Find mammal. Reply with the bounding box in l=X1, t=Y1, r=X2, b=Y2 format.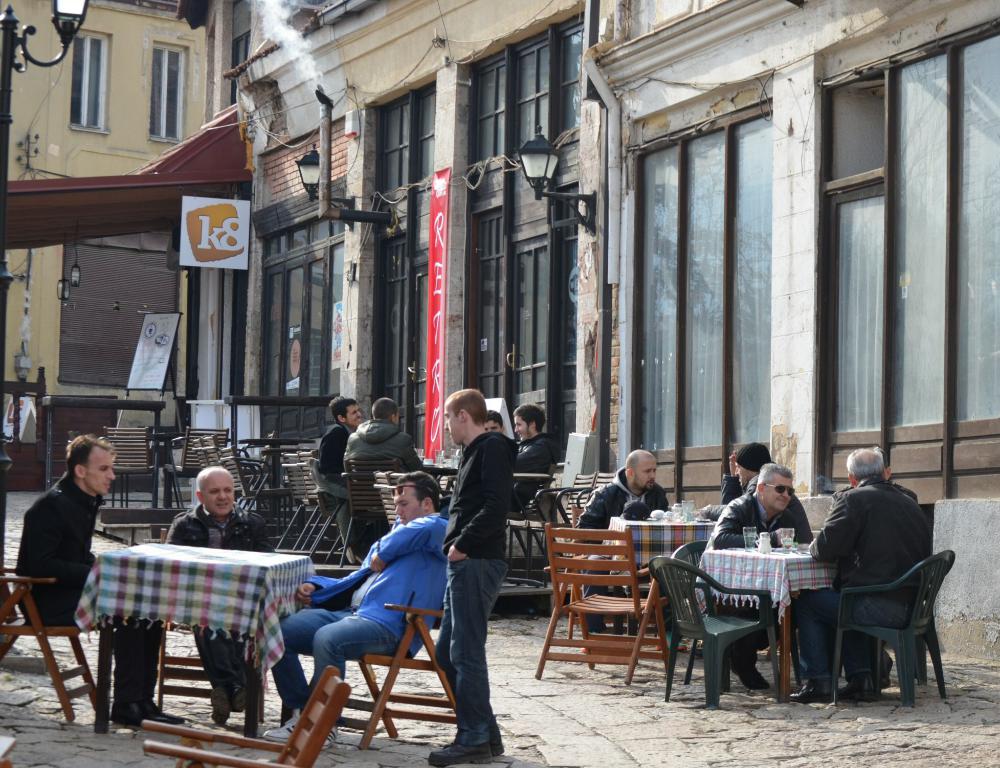
l=836, t=451, r=923, b=688.
